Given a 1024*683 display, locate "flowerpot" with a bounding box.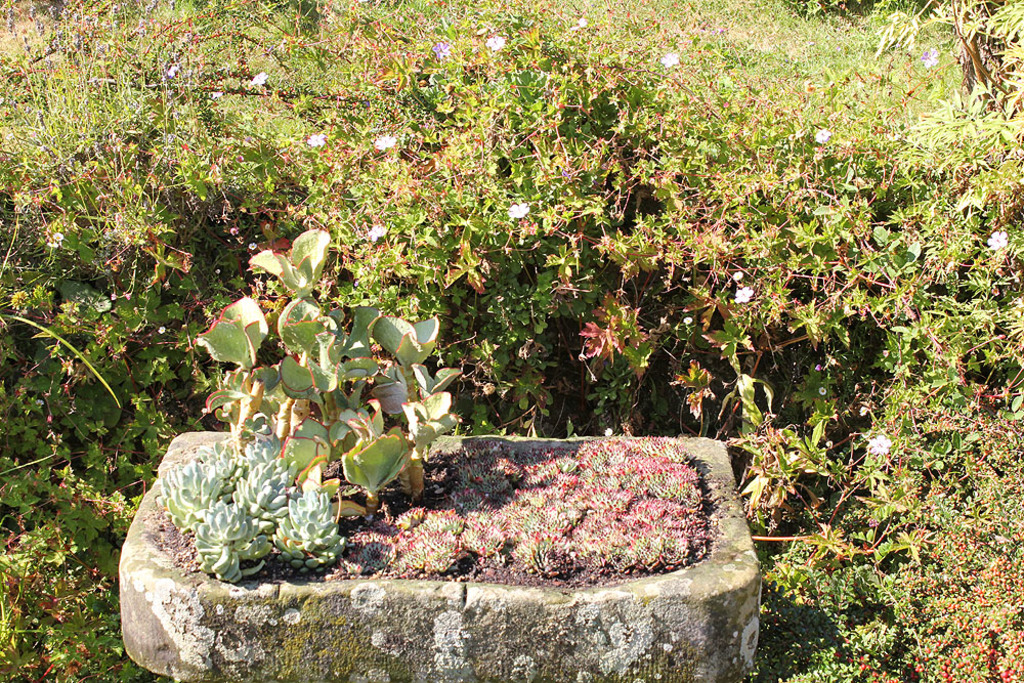
Located: Rect(113, 420, 766, 646).
